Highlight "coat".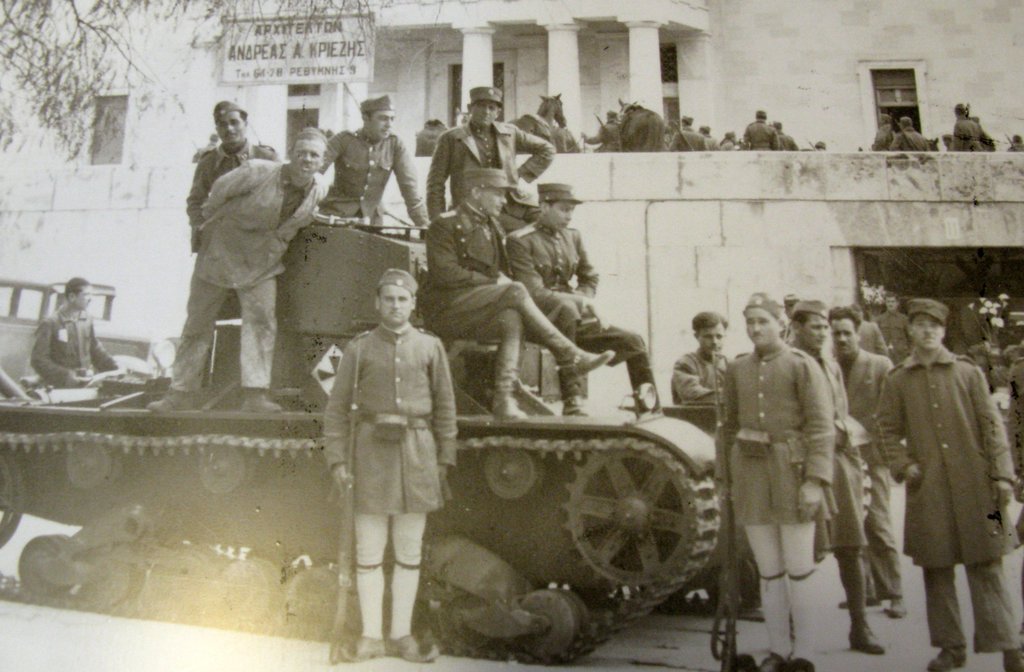
Highlighted region: (left=506, top=216, right=594, bottom=336).
